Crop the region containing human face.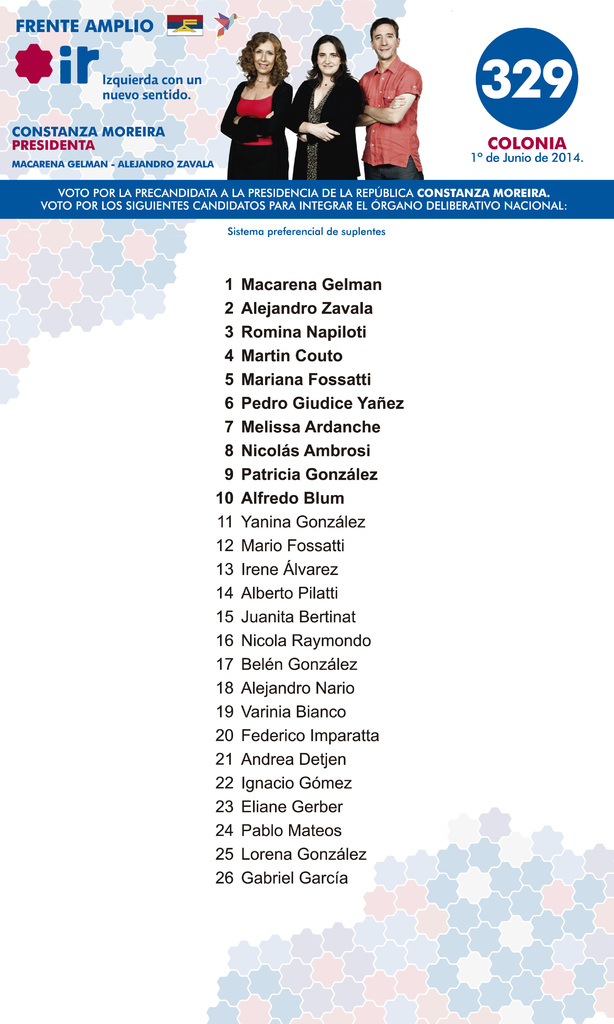
Crop region: detection(252, 40, 277, 74).
